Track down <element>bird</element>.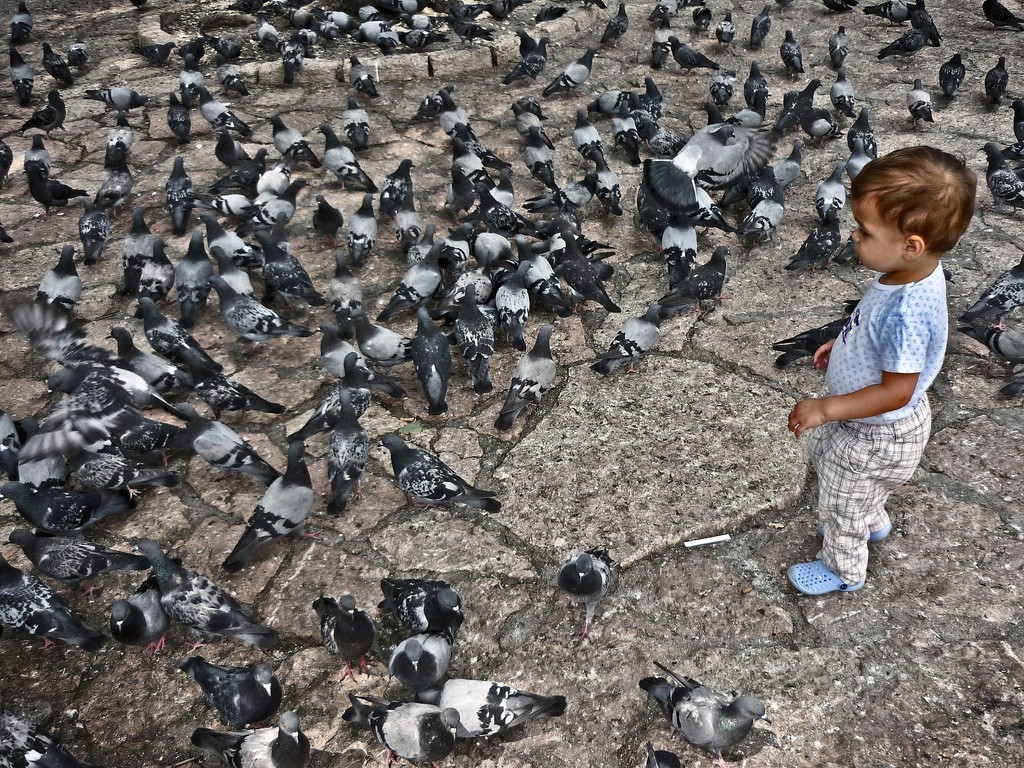
Tracked to {"left": 665, "top": 35, "right": 722, "bottom": 78}.
